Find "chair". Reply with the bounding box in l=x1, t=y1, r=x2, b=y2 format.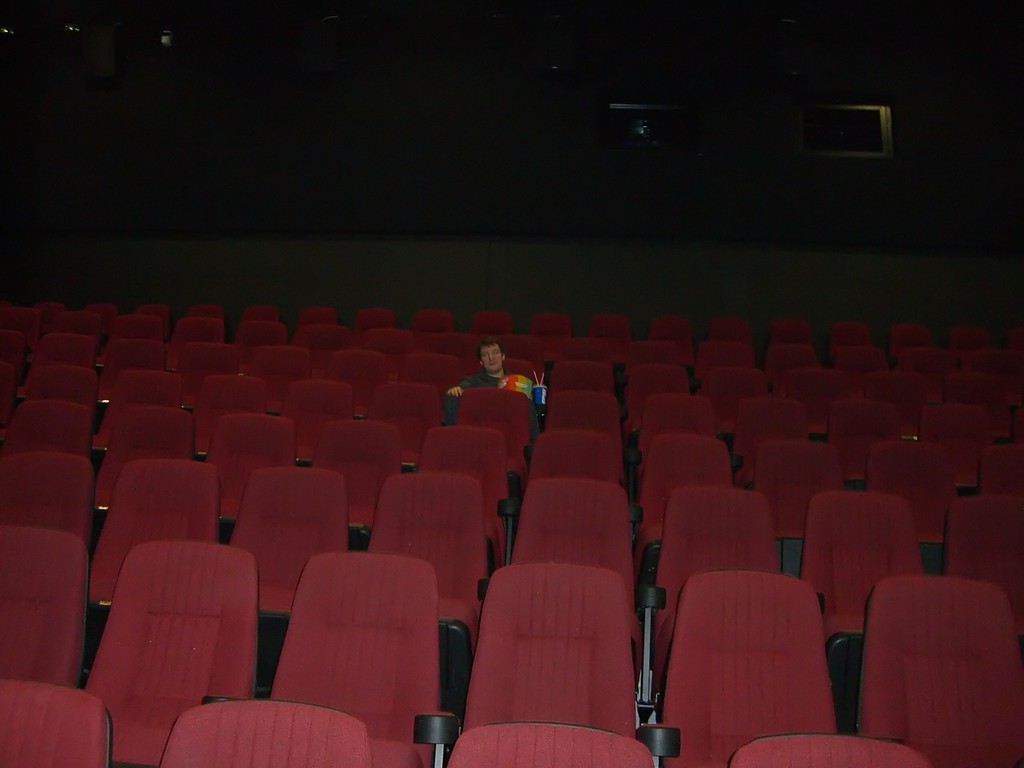
l=84, t=456, r=223, b=616.
